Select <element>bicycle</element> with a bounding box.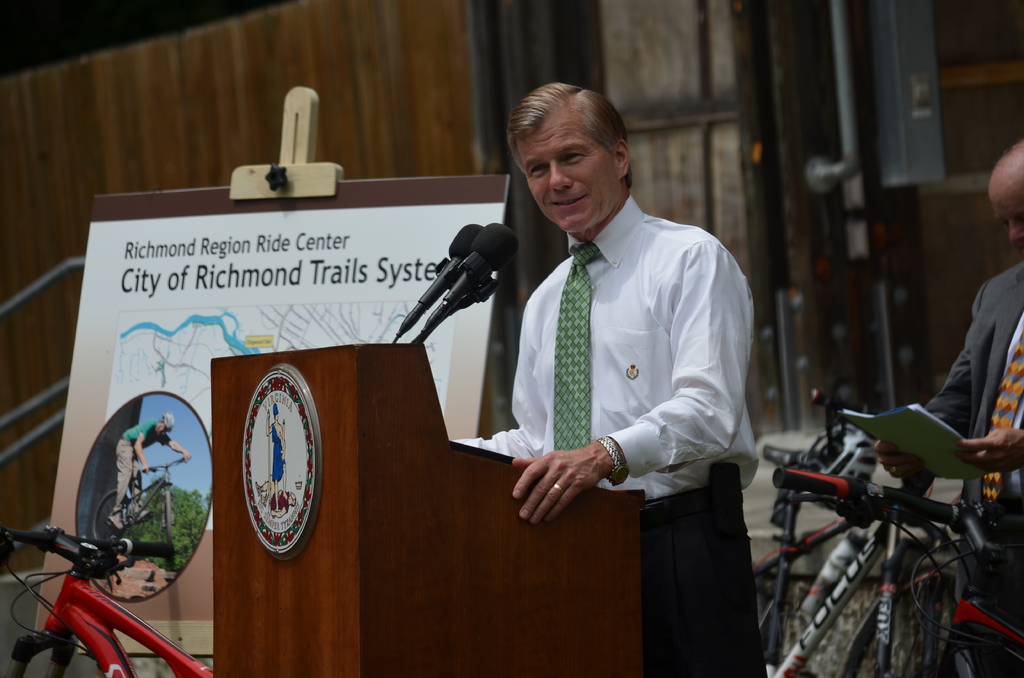
l=753, t=390, r=1023, b=677.
